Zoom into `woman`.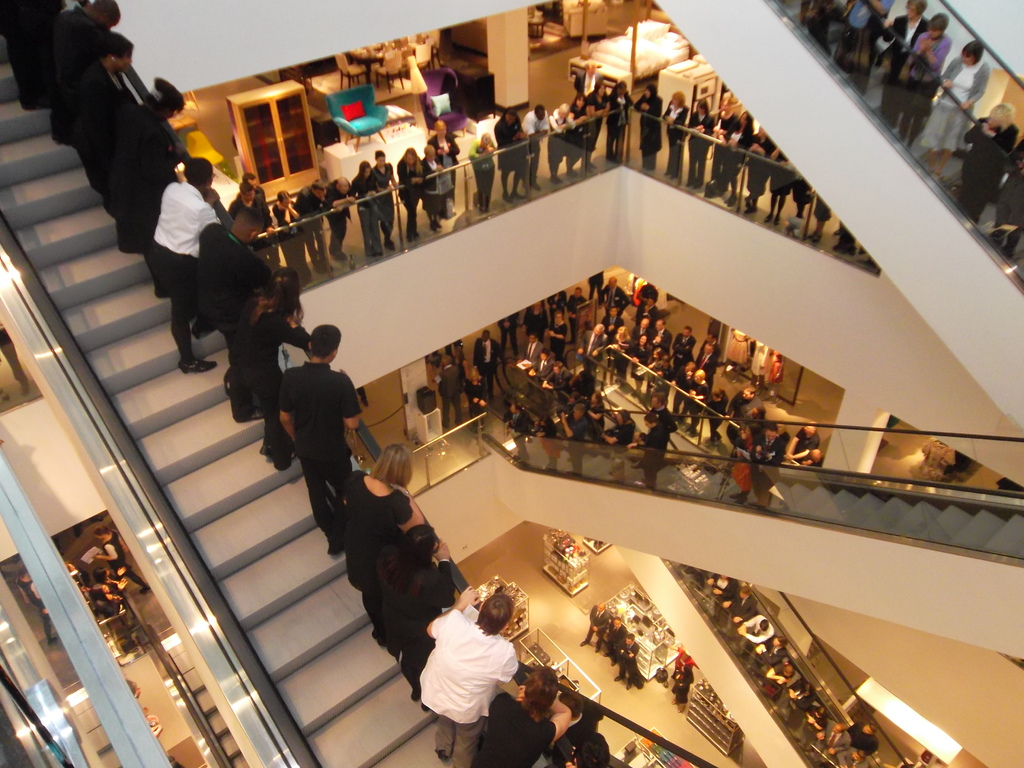
Zoom target: left=422, top=145, right=444, bottom=236.
